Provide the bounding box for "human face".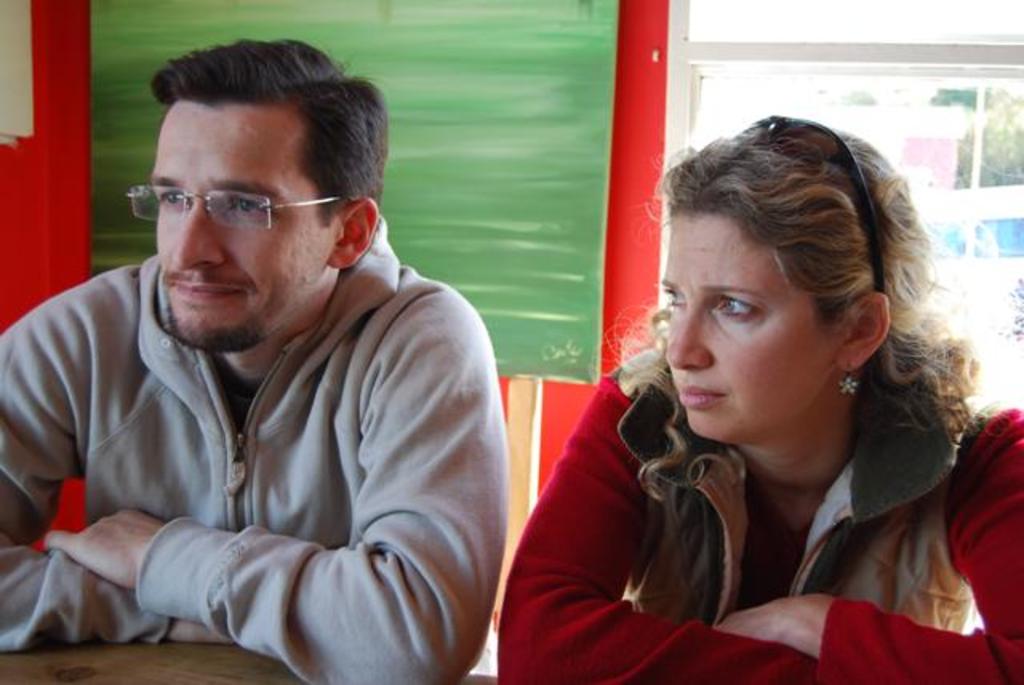
left=658, top=214, right=832, bottom=447.
